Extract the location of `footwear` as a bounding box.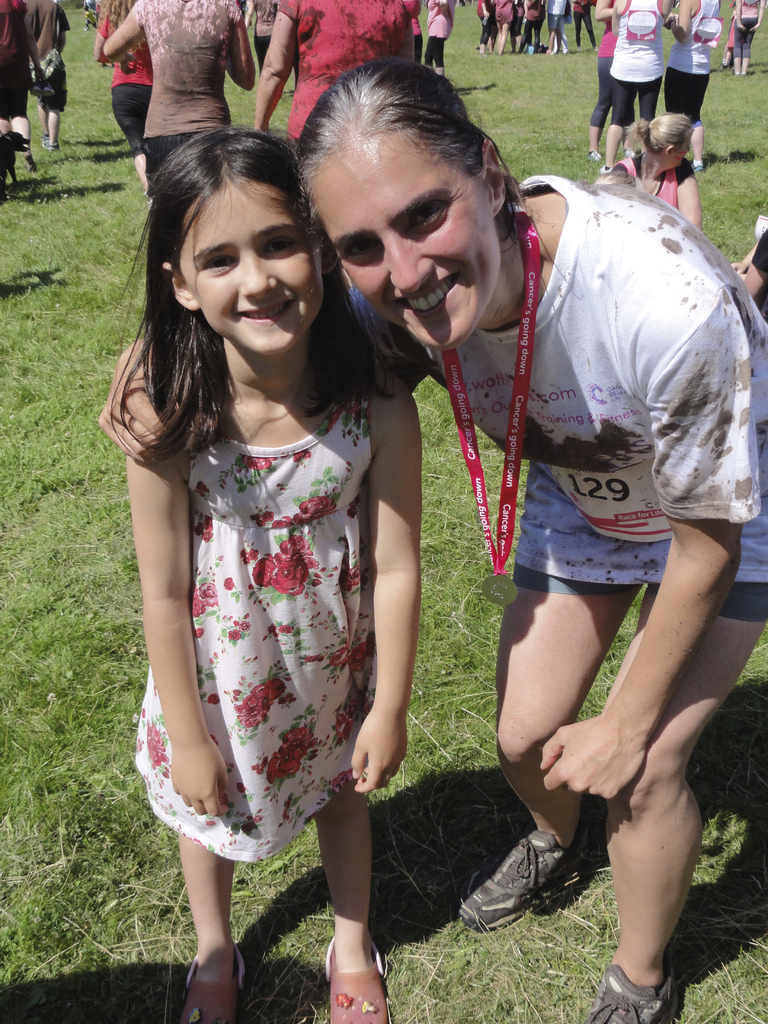
locate(576, 956, 681, 1023).
